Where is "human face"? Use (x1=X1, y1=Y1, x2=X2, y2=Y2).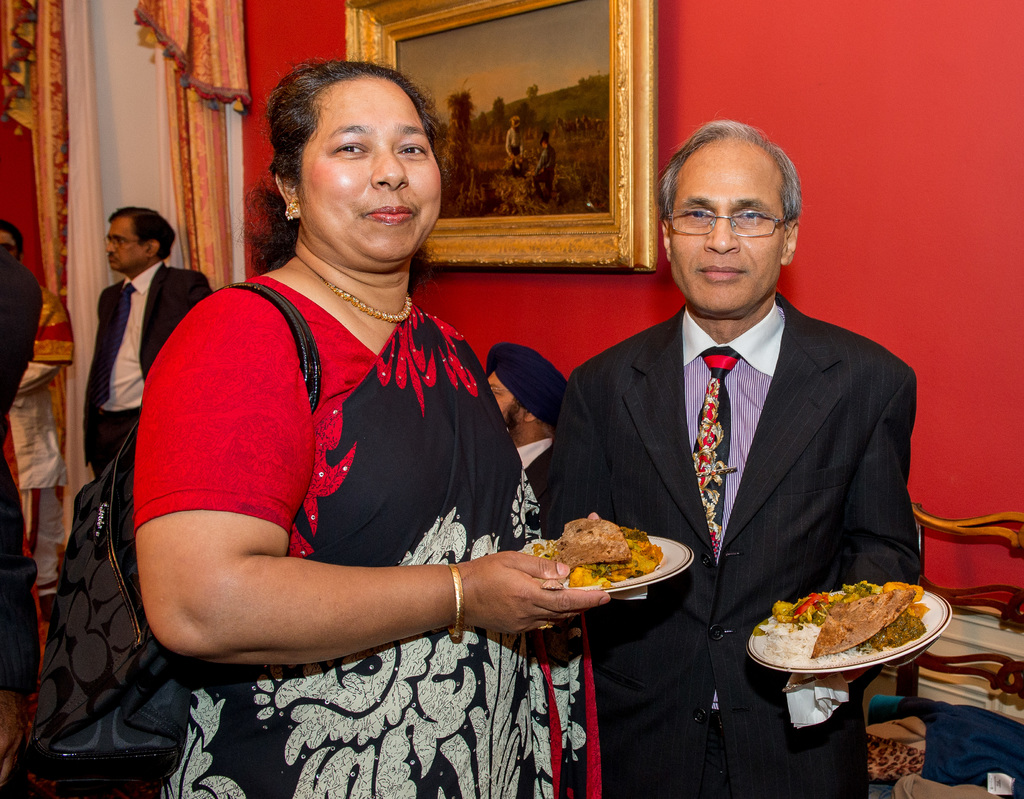
(x1=106, y1=211, x2=156, y2=273).
